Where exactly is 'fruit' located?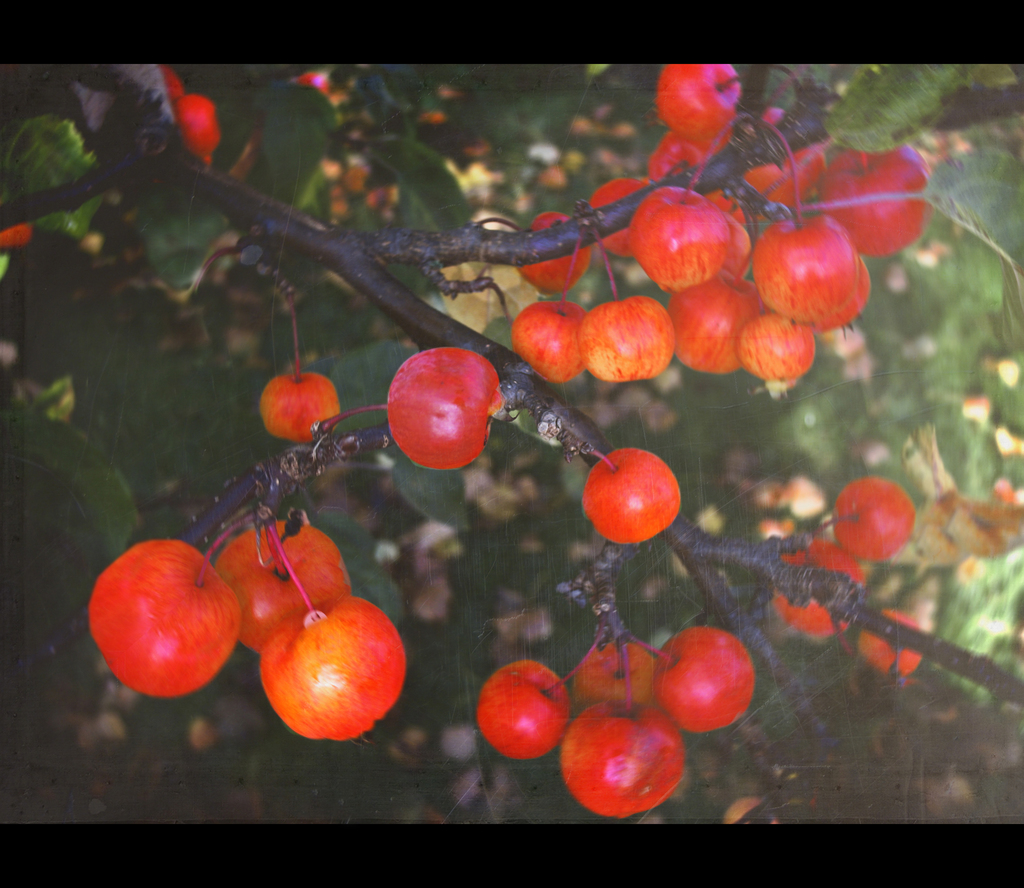
Its bounding box is bbox(575, 296, 669, 385).
